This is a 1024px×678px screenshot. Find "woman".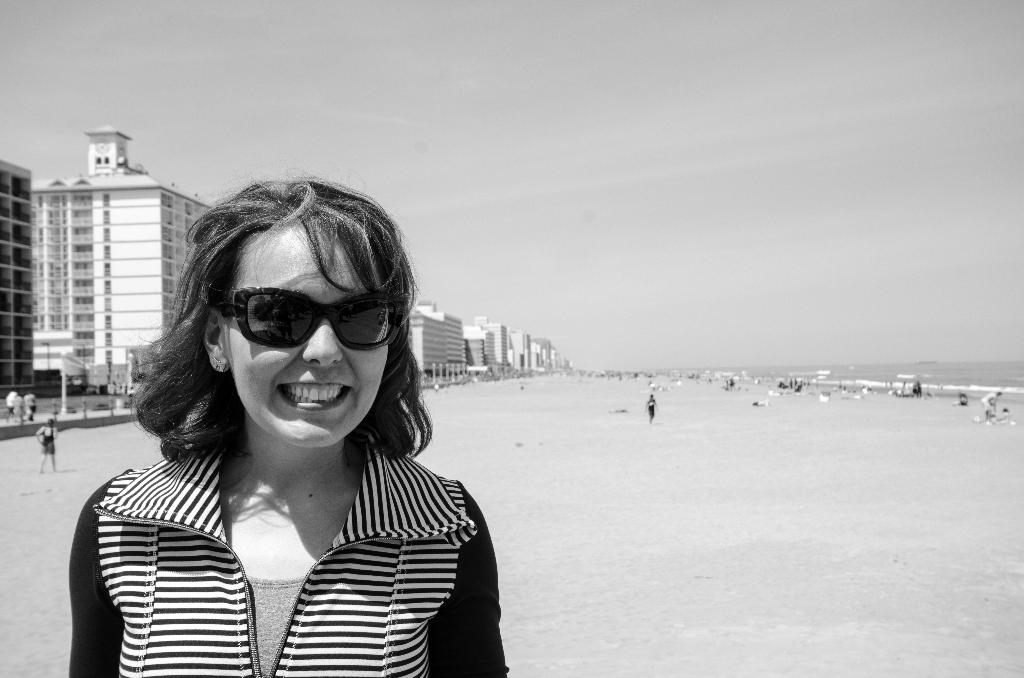
Bounding box: <region>76, 163, 513, 677</region>.
